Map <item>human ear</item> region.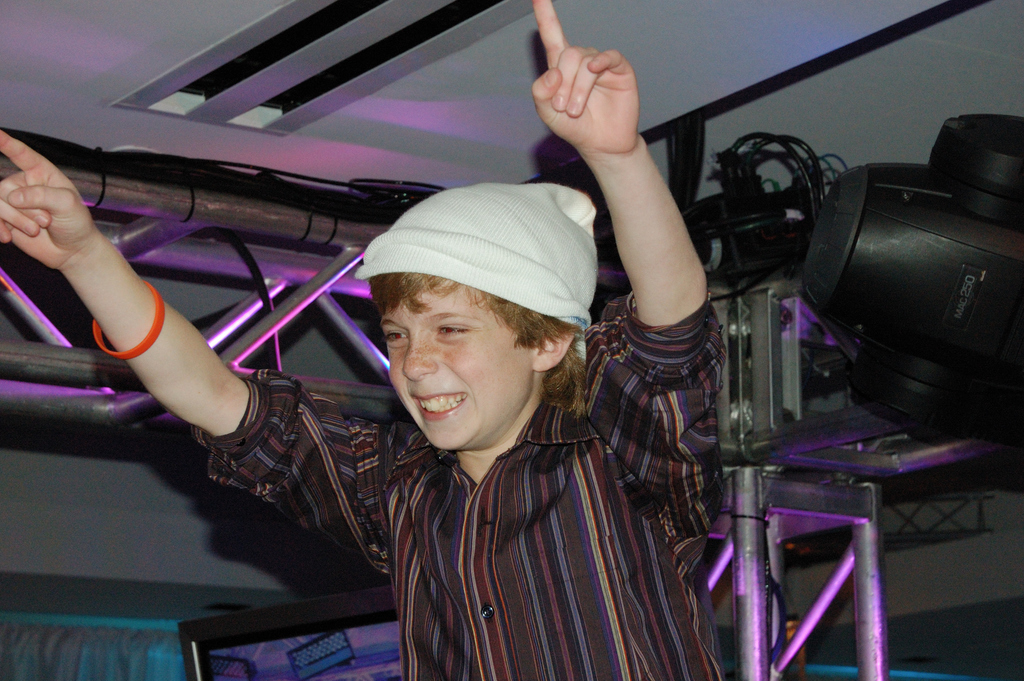
Mapped to bbox=(528, 330, 577, 371).
